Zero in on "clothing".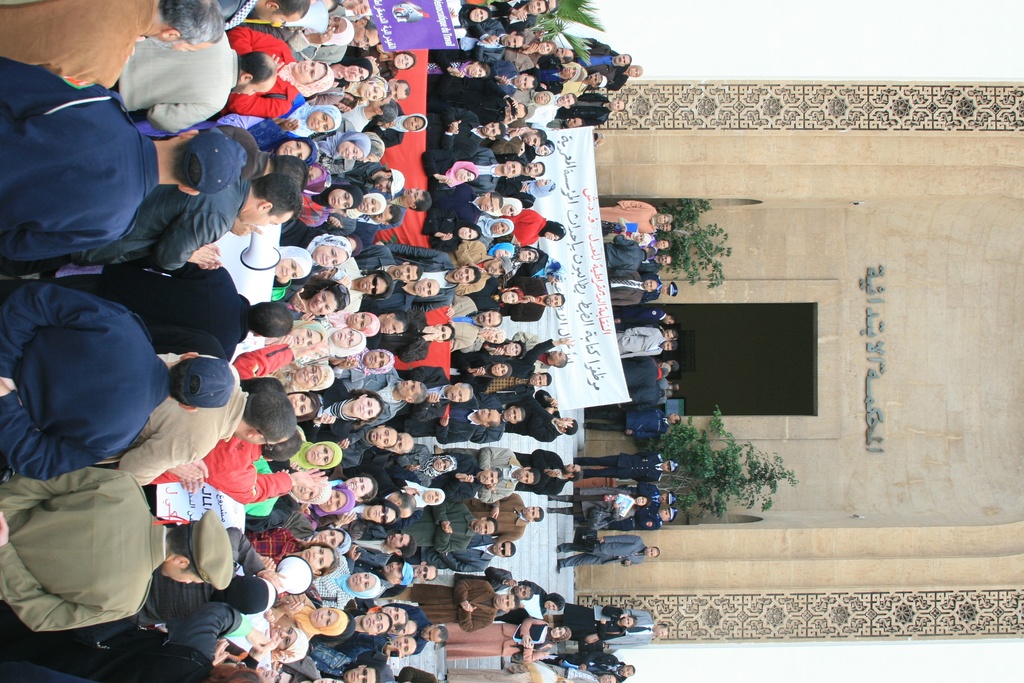
Zeroed in: 7,632,220,682.
